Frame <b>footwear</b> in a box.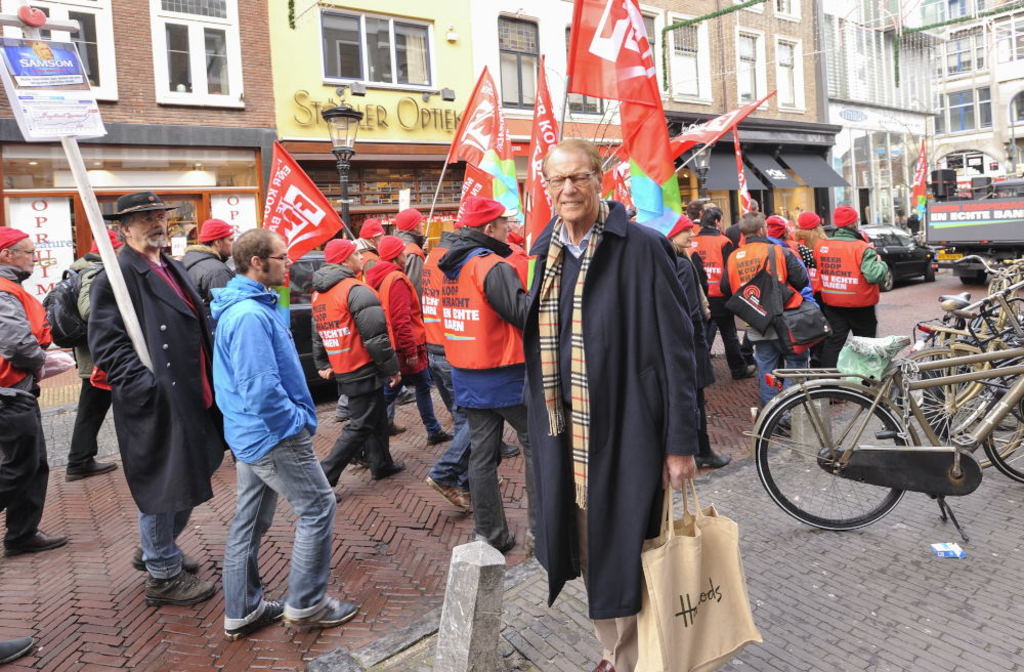
{"x1": 130, "y1": 546, "x2": 199, "y2": 573}.
